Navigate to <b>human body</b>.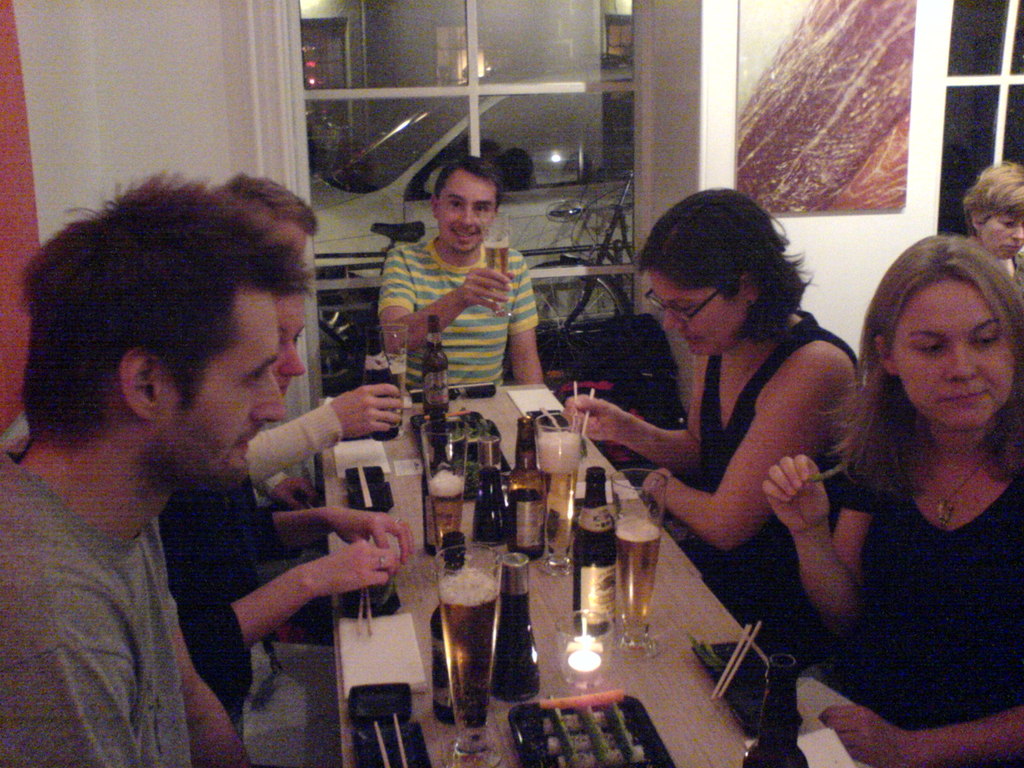
Navigation target: {"left": 162, "top": 273, "right": 413, "bottom": 728}.
